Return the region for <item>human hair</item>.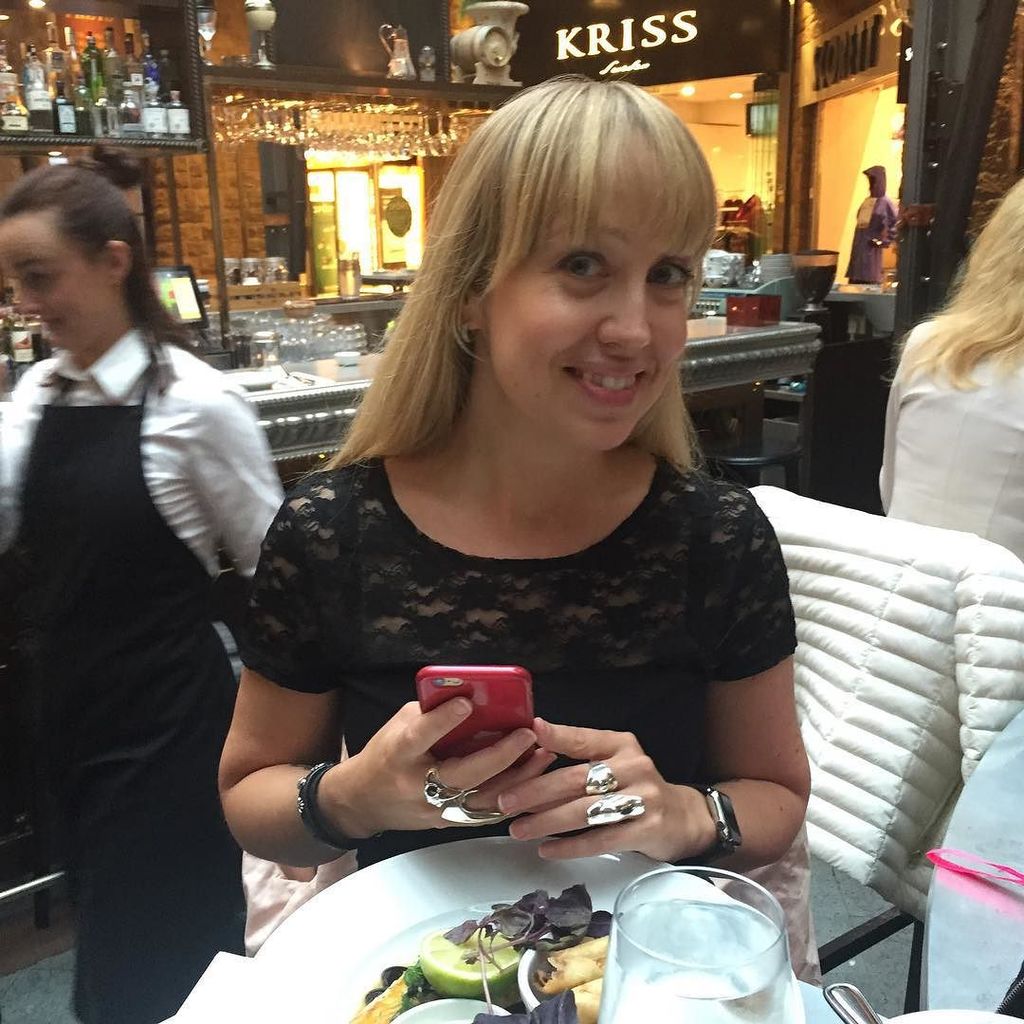
[left=0, top=127, right=202, bottom=364].
